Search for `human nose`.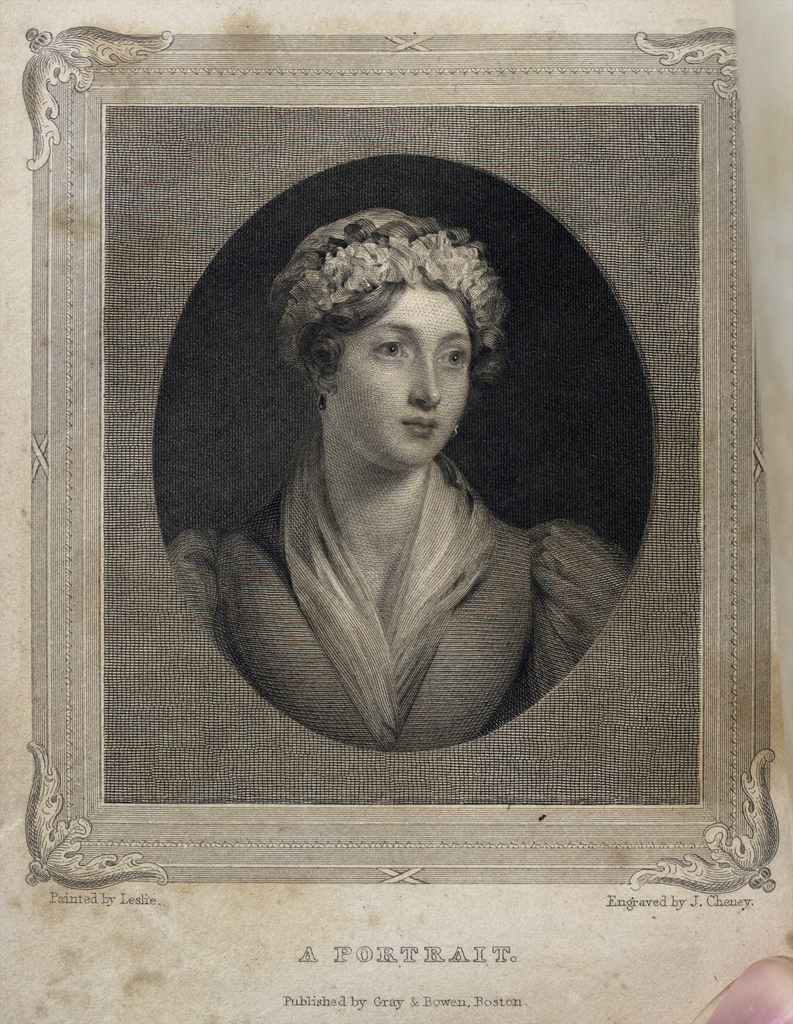
Found at {"x1": 412, "y1": 345, "x2": 438, "y2": 406}.
